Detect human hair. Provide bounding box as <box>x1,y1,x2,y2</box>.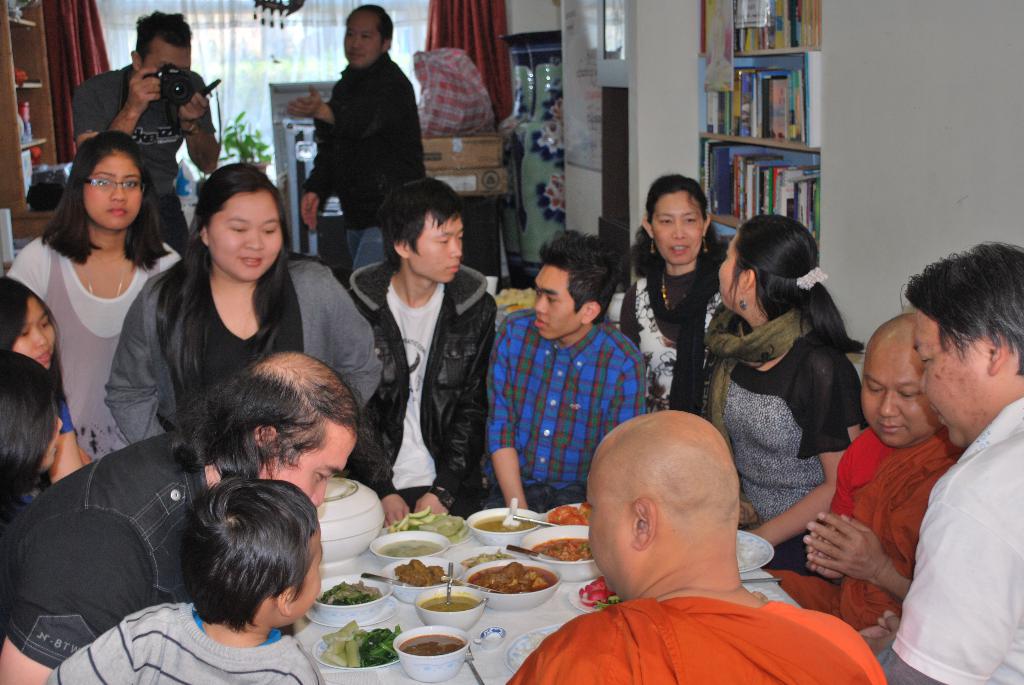
<box>900,238,1023,372</box>.
